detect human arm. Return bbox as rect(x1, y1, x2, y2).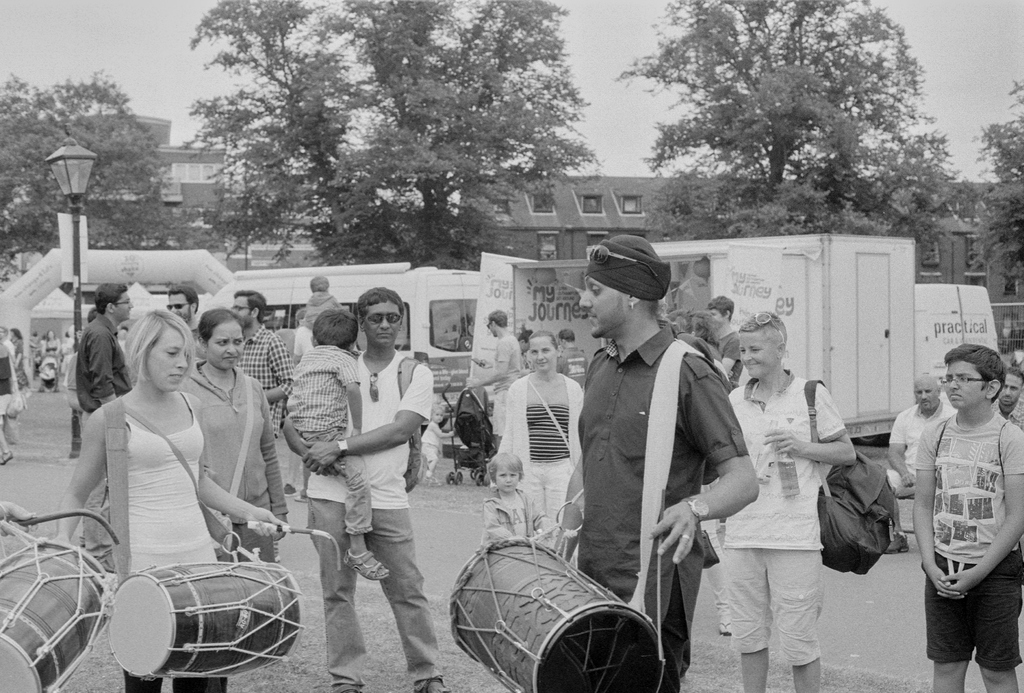
rect(756, 383, 856, 479).
